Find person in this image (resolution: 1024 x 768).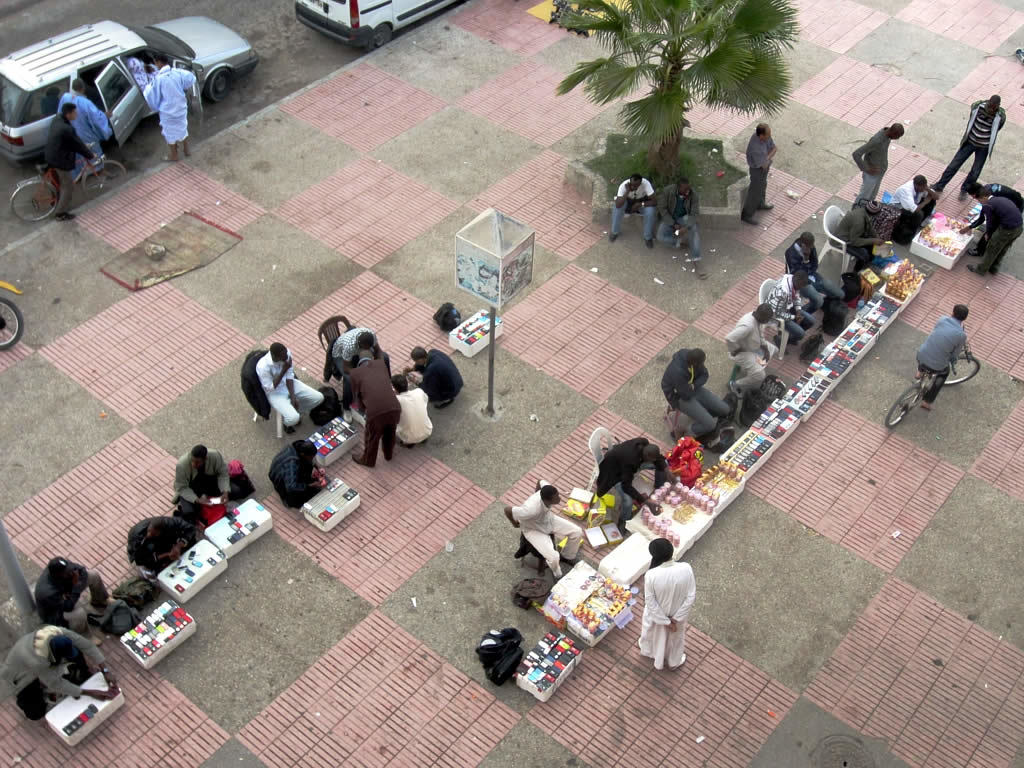
168, 445, 232, 523.
